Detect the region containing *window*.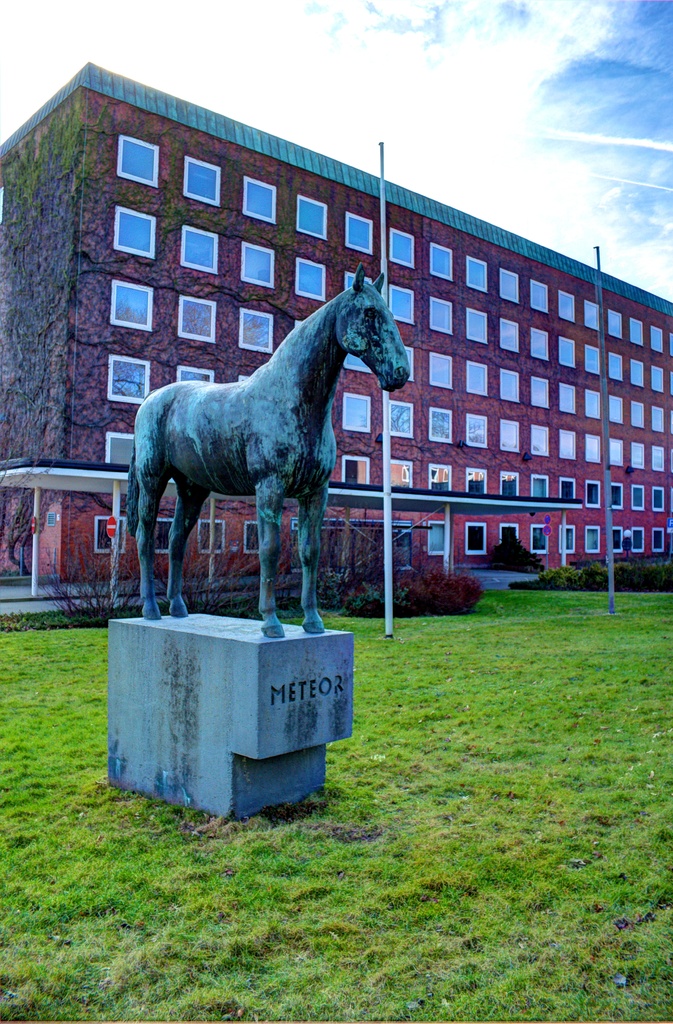
585/343/608/378.
